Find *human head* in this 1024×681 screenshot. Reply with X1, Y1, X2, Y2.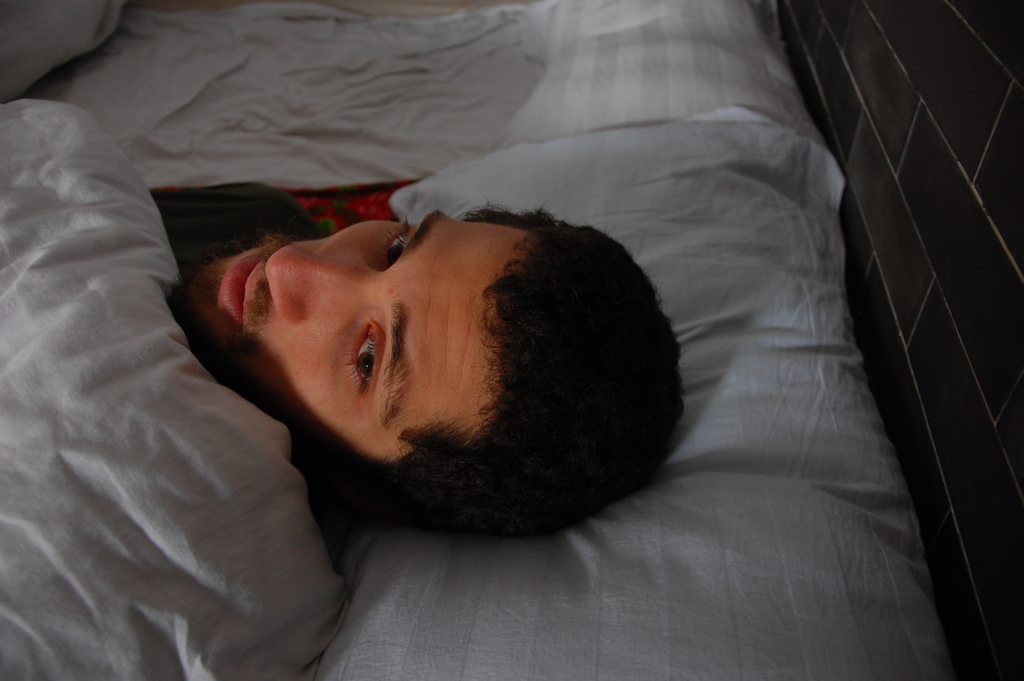
223, 211, 646, 533.
